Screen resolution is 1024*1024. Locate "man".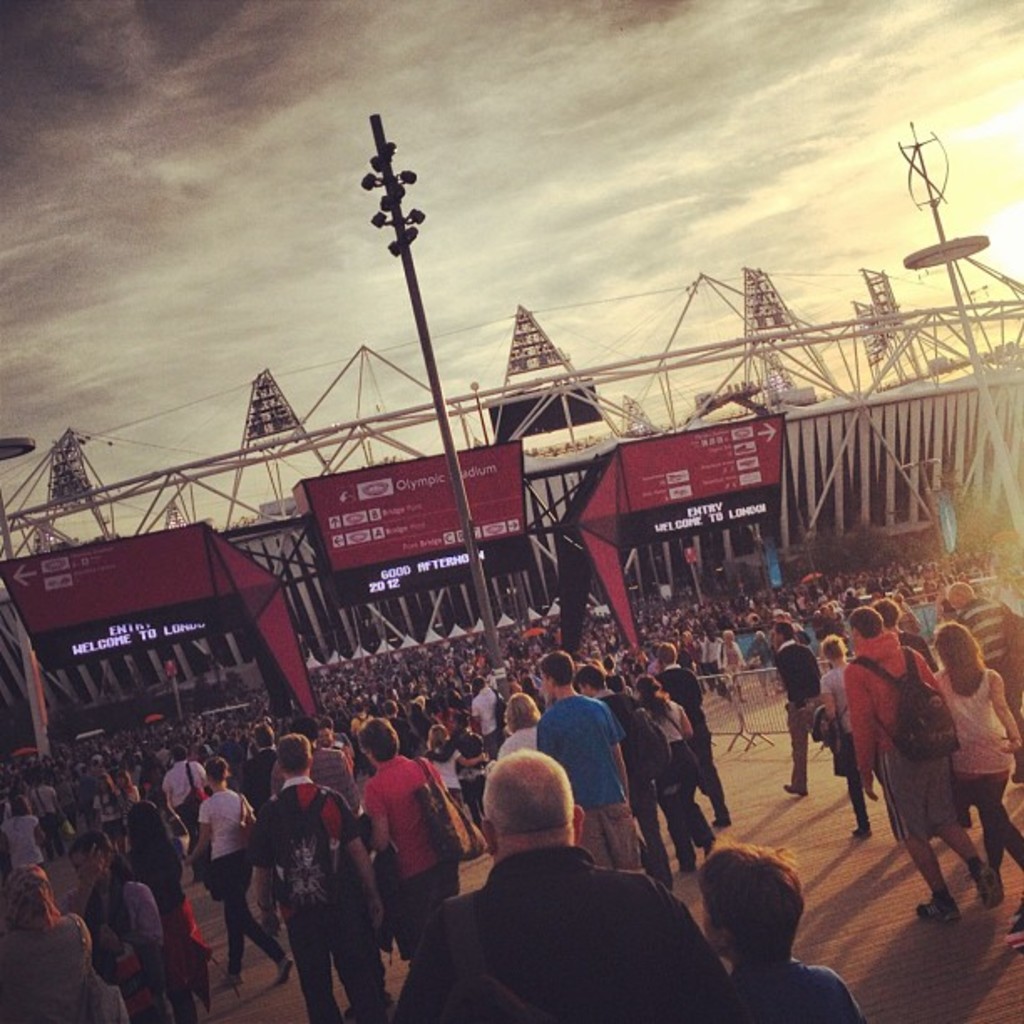
[x1=534, y1=649, x2=646, y2=873].
